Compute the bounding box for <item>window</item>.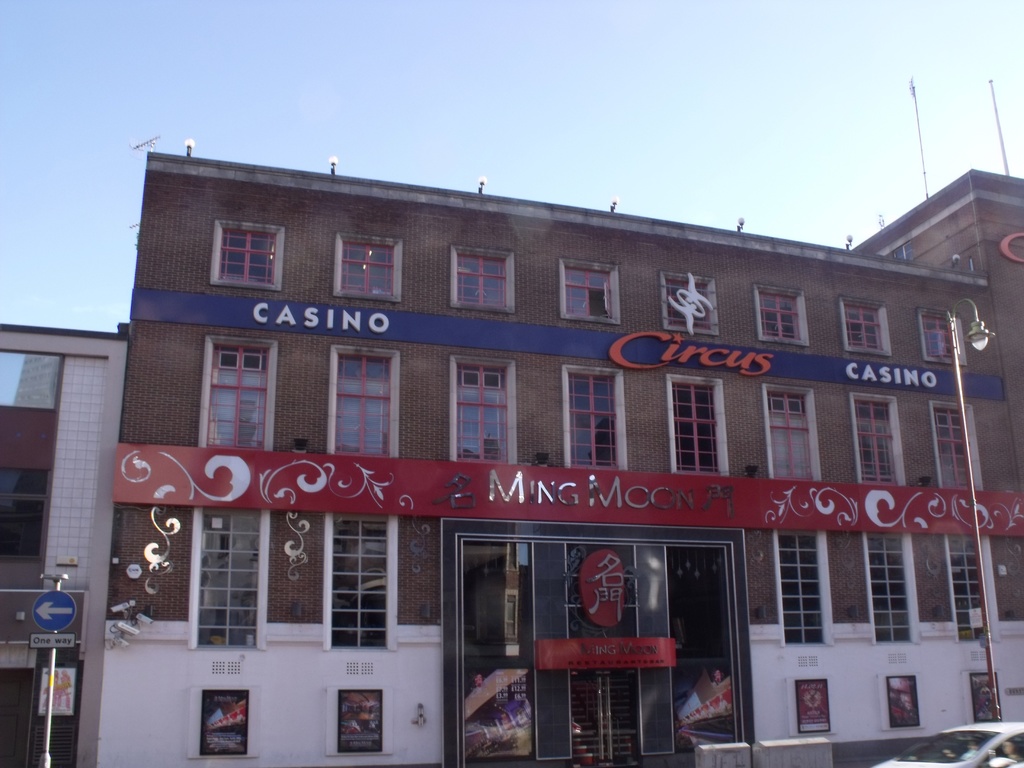
detection(564, 362, 629, 472).
